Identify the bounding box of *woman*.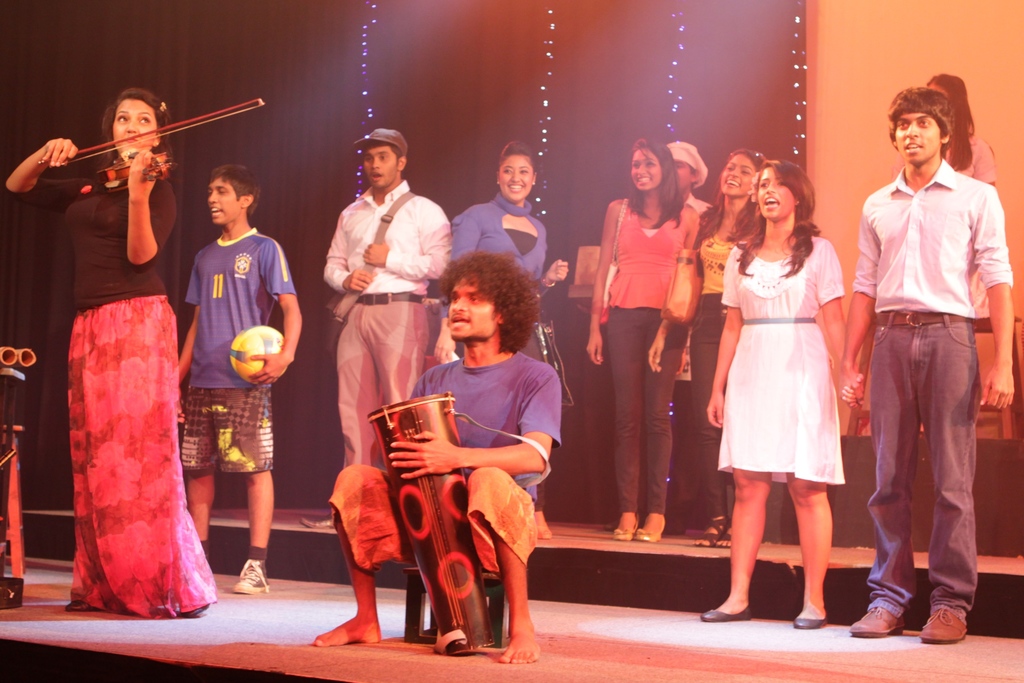
<region>0, 92, 216, 627</region>.
